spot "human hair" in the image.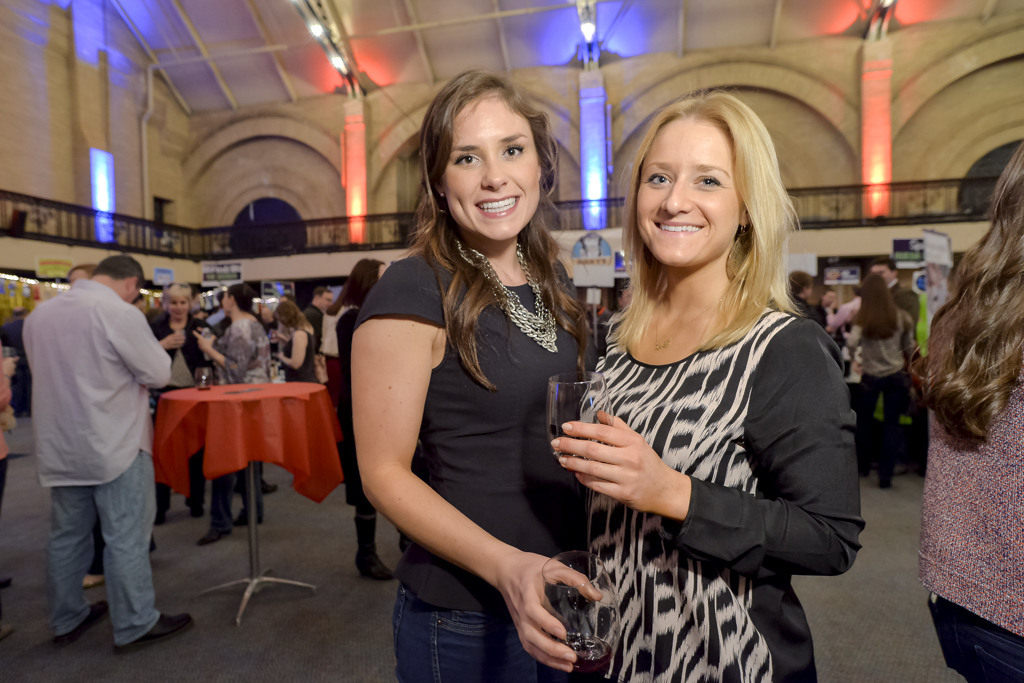
"human hair" found at {"x1": 343, "y1": 256, "x2": 384, "y2": 310}.
